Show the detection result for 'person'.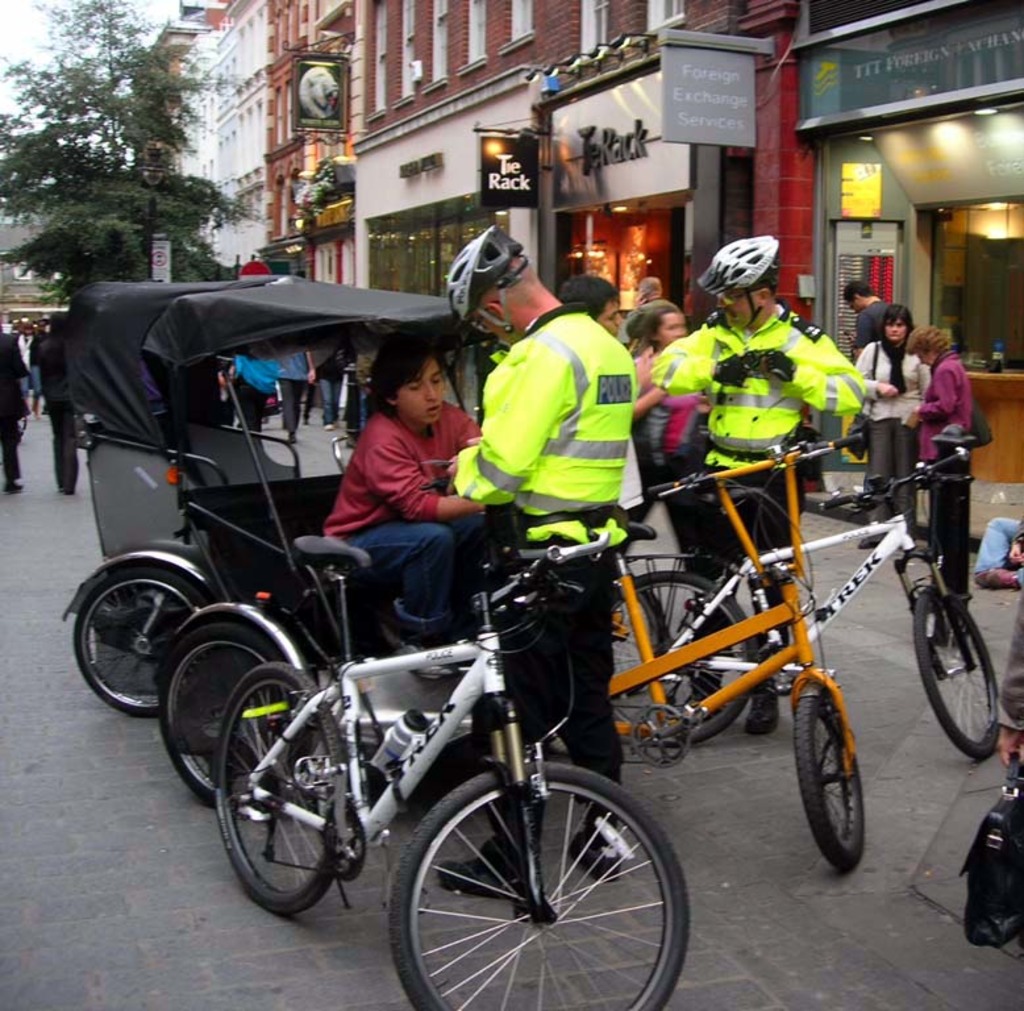
select_region(573, 267, 619, 336).
